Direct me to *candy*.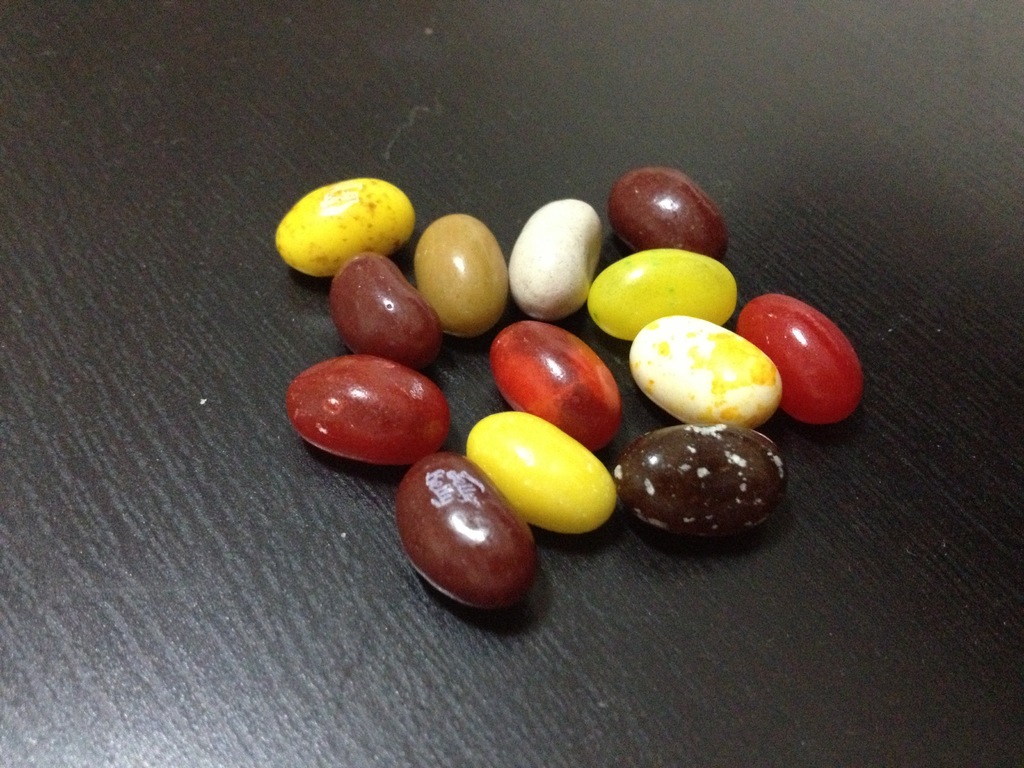
Direction: detection(413, 213, 510, 337).
